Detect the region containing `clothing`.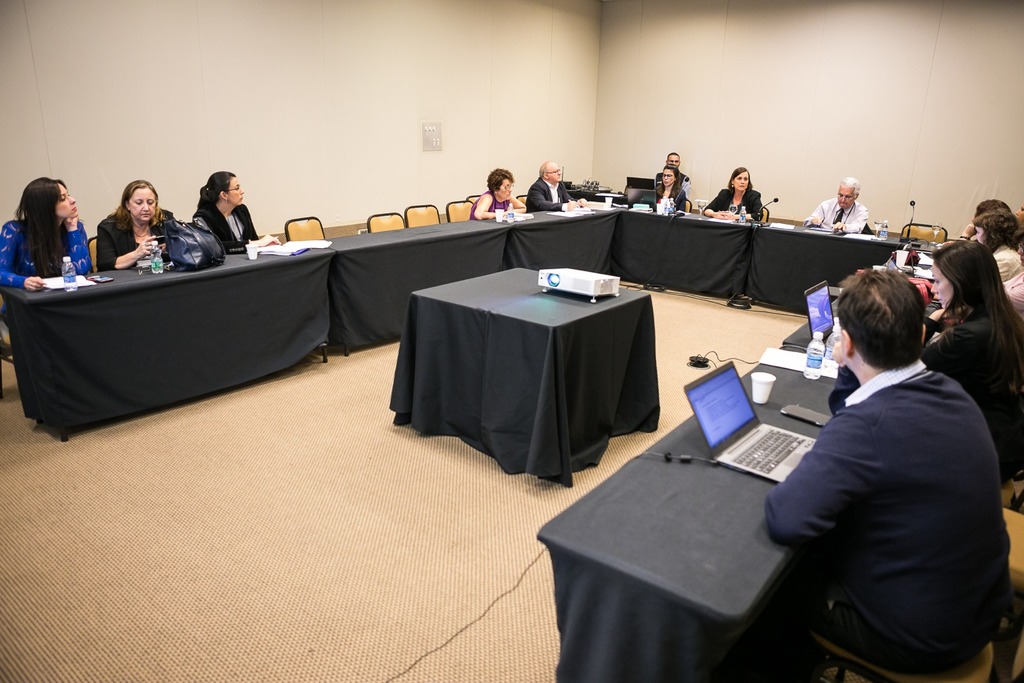
(657,179,691,214).
